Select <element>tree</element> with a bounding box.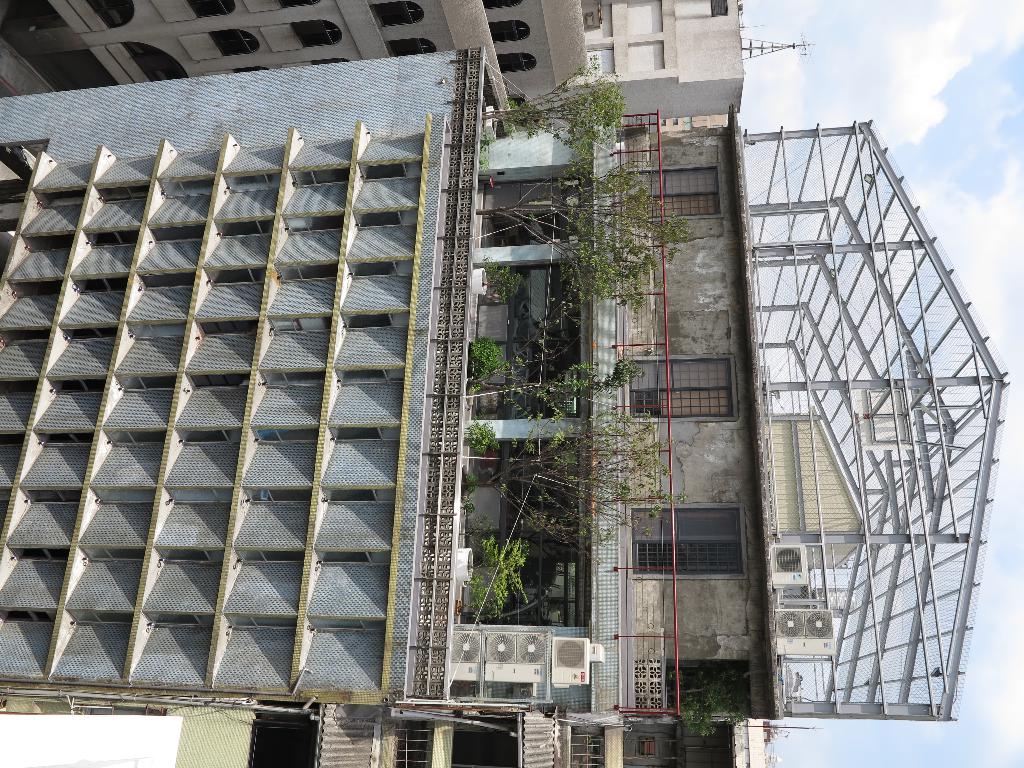
[476,150,689,315].
